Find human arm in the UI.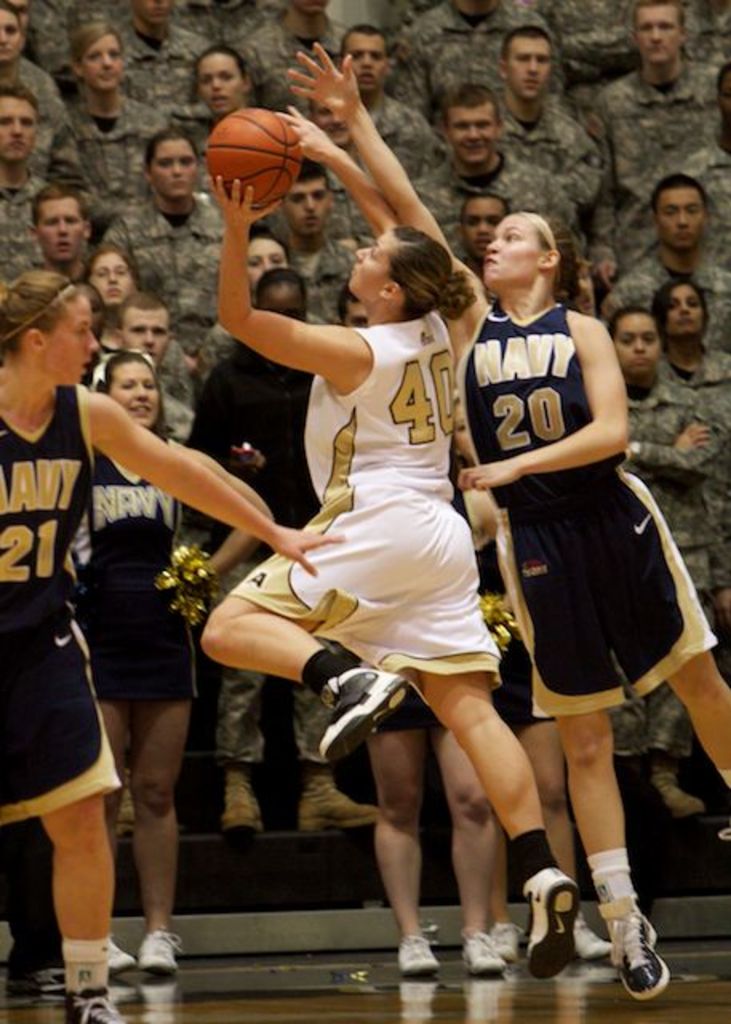
UI element at <box>219,162,395,392</box>.
